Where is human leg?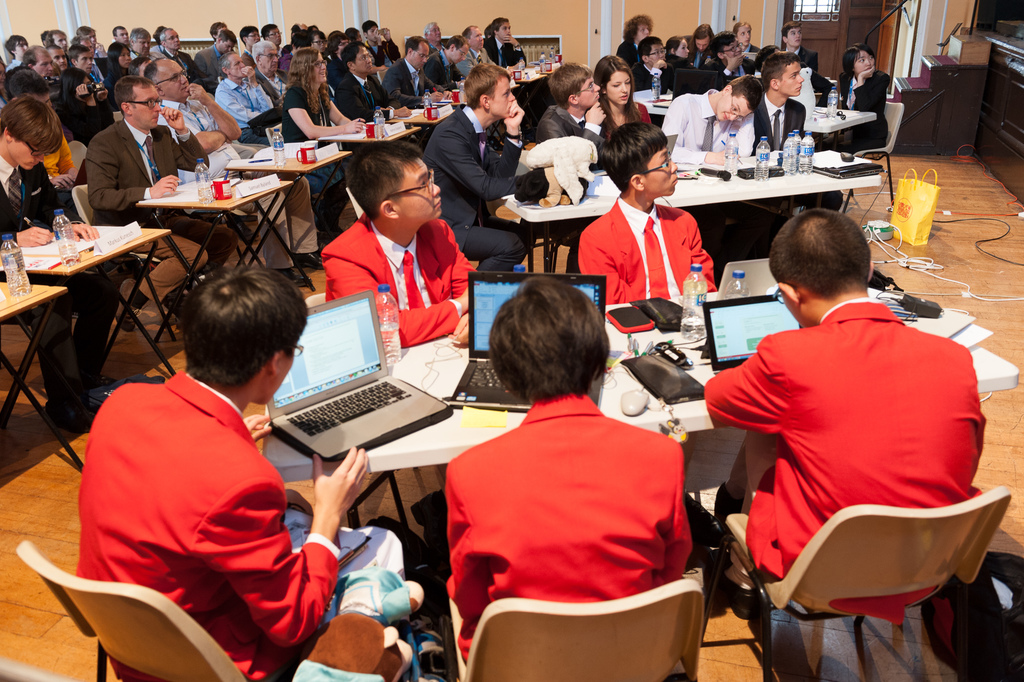
239:190:304:285.
